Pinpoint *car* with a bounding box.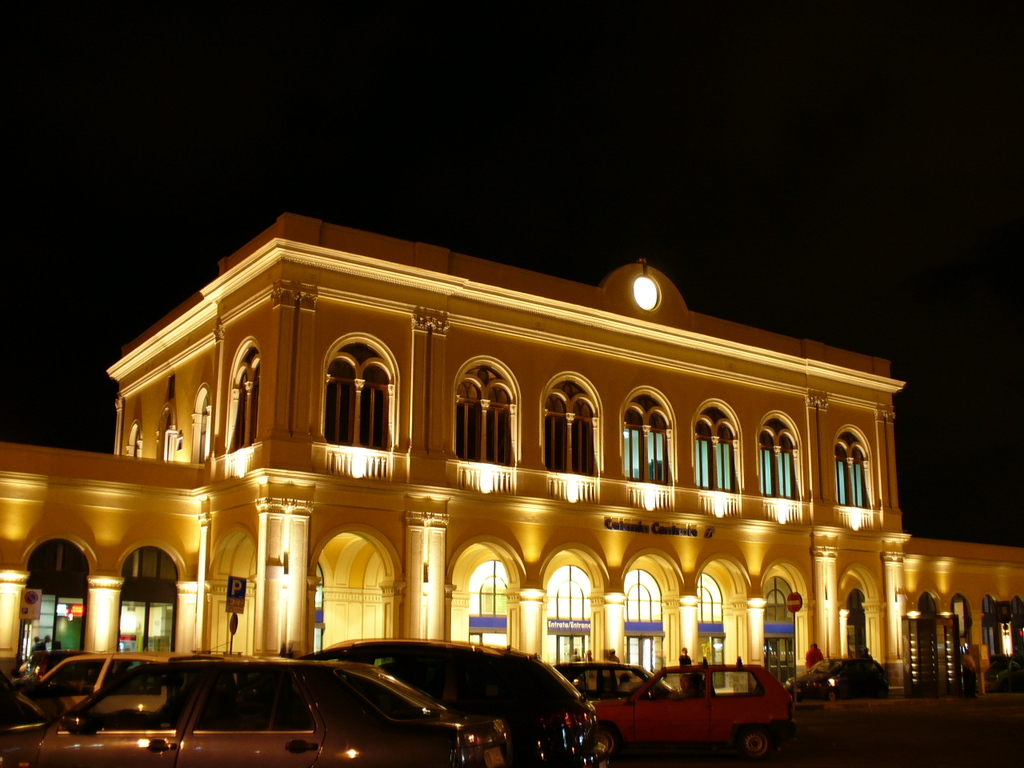
[31, 644, 178, 714].
